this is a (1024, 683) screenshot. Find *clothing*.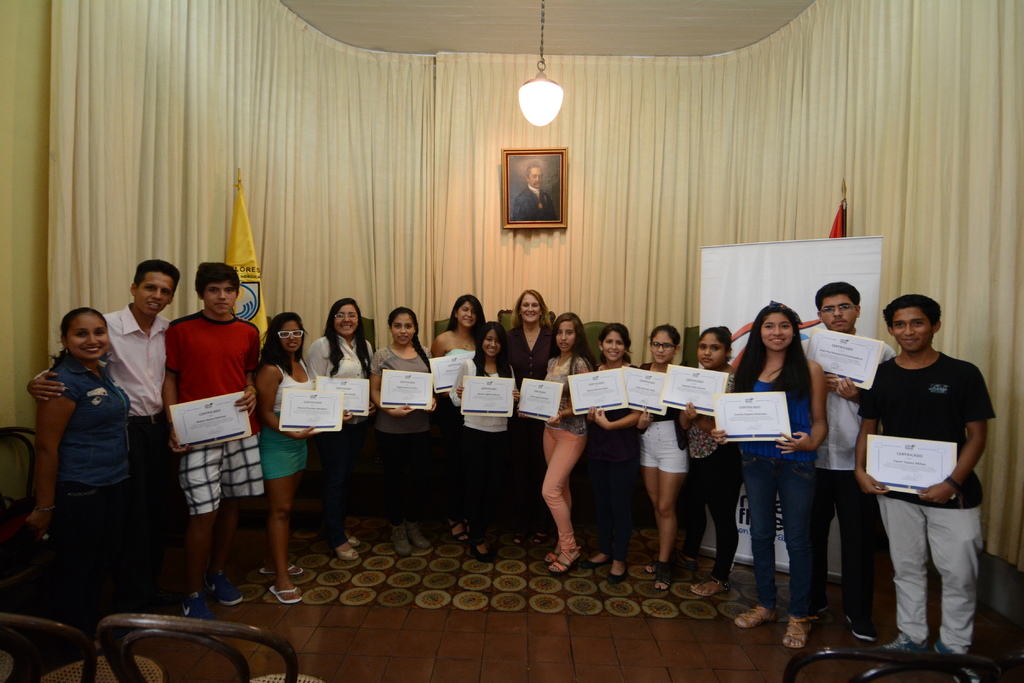
Bounding box: box(810, 335, 902, 624).
